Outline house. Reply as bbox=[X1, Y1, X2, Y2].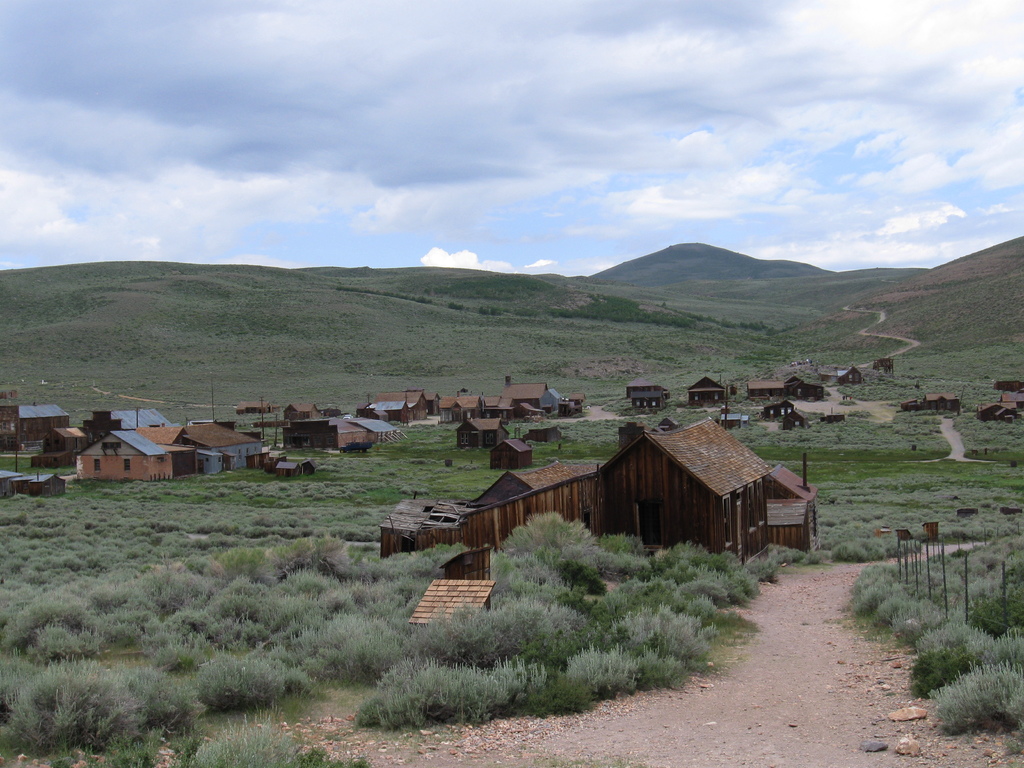
bbox=[596, 417, 765, 556].
